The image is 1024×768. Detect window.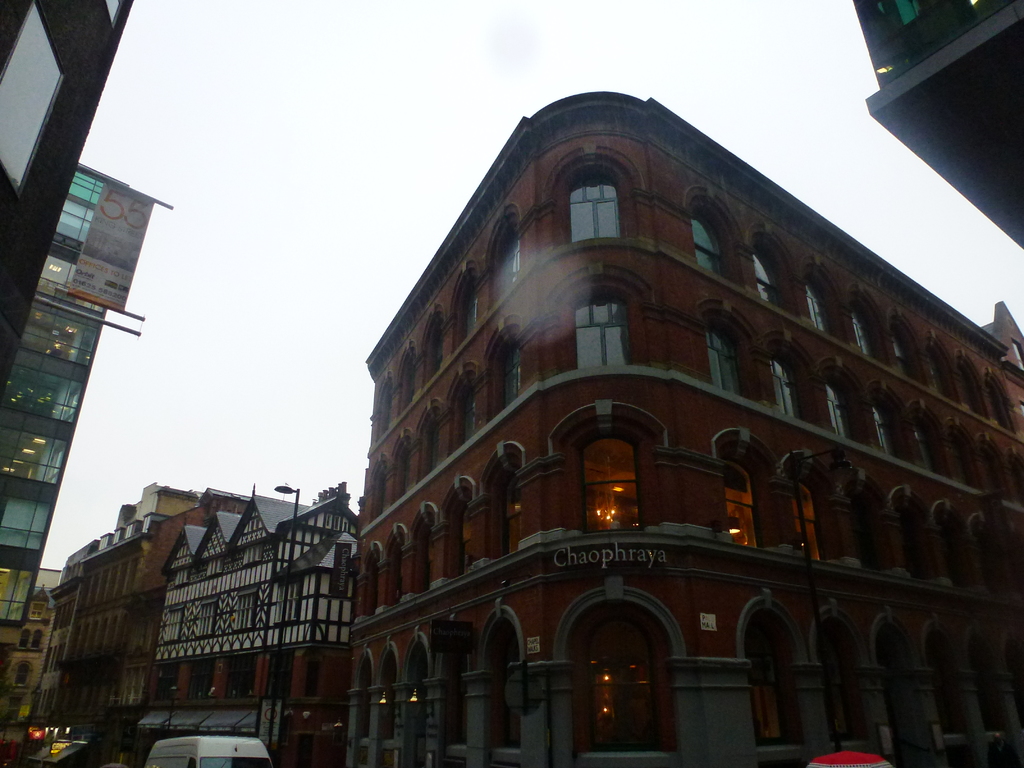
Detection: pyautogui.locateOnScreen(920, 410, 947, 466).
